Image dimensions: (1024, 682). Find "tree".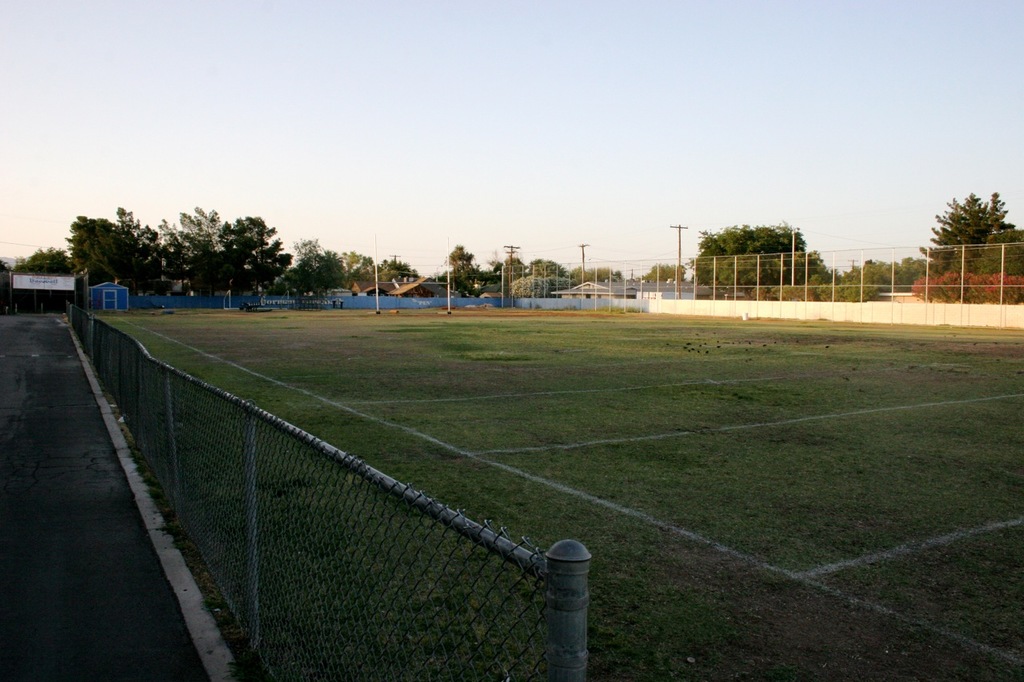
bbox=[529, 261, 566, 283].
